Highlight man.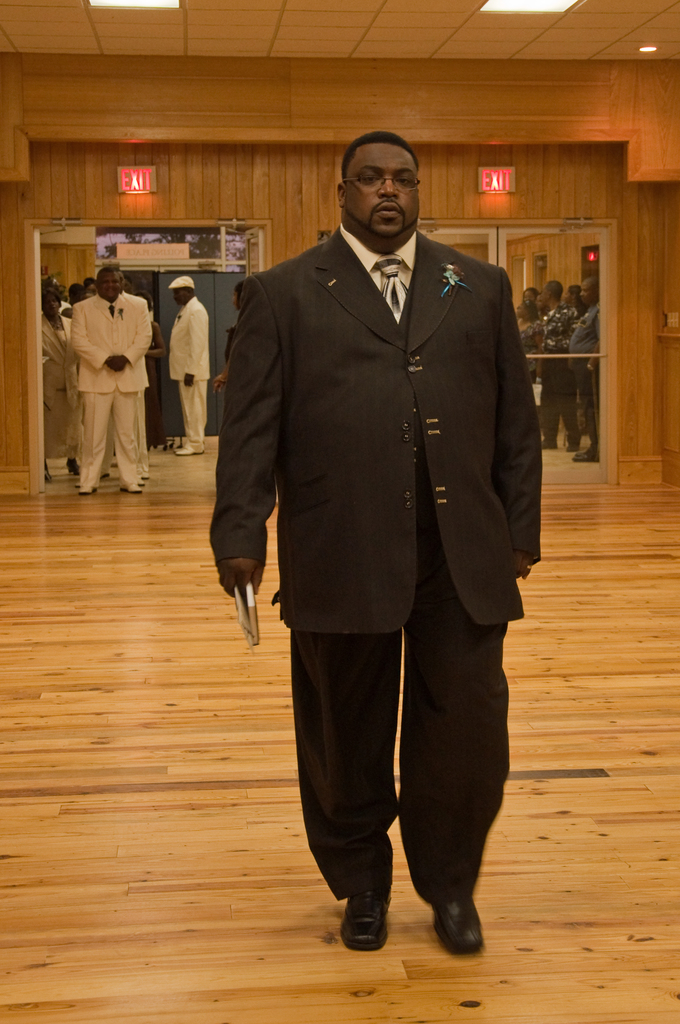
Highlighted region: bbox=(578, 276, 599, 467).
